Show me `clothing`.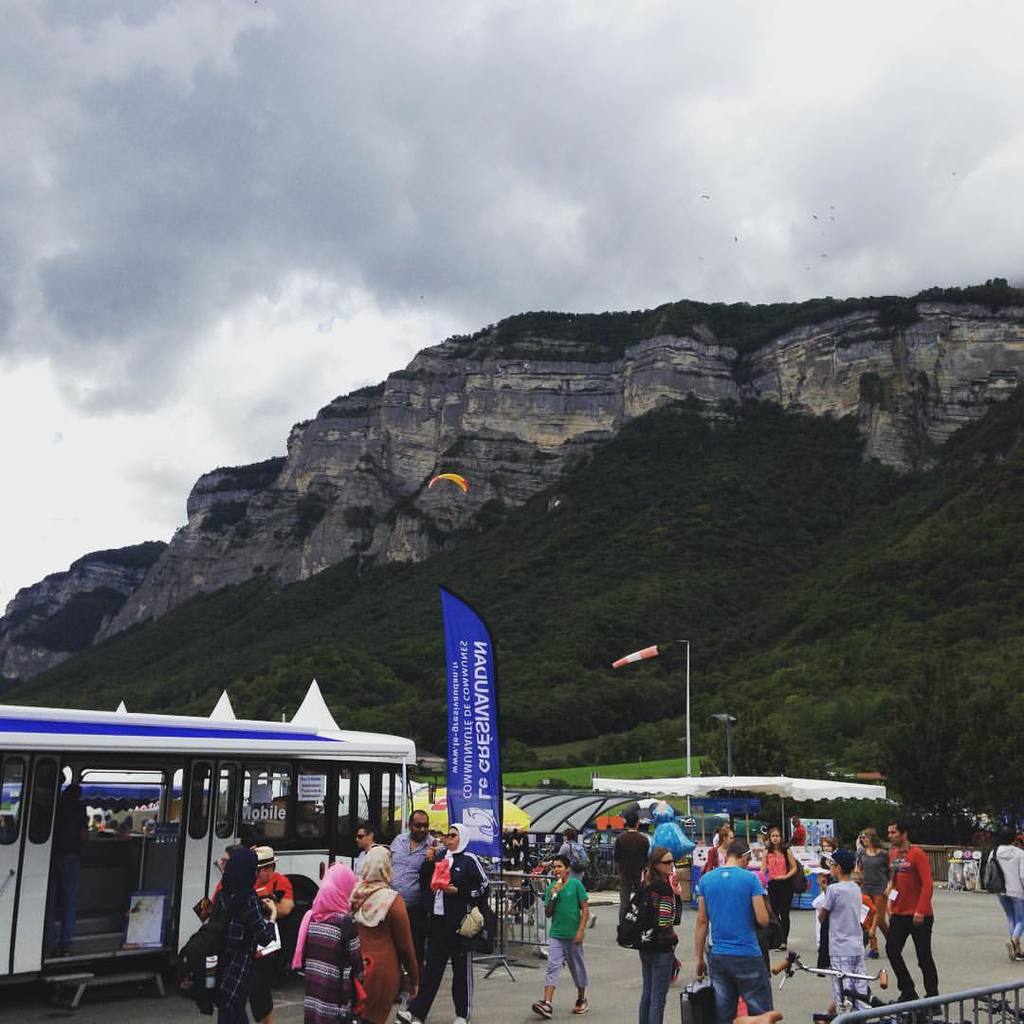
`clothing` is here: bbox=(885, 838, 938, 1000).
